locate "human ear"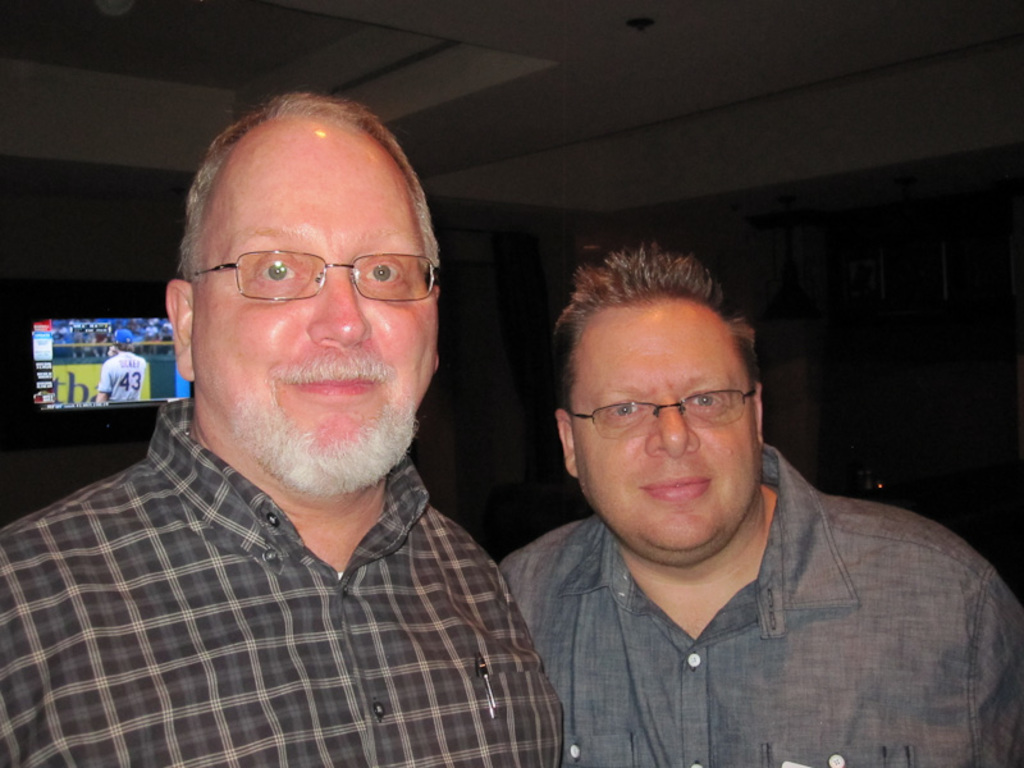
<bbox>165, 282, 197, 380</bbox>
